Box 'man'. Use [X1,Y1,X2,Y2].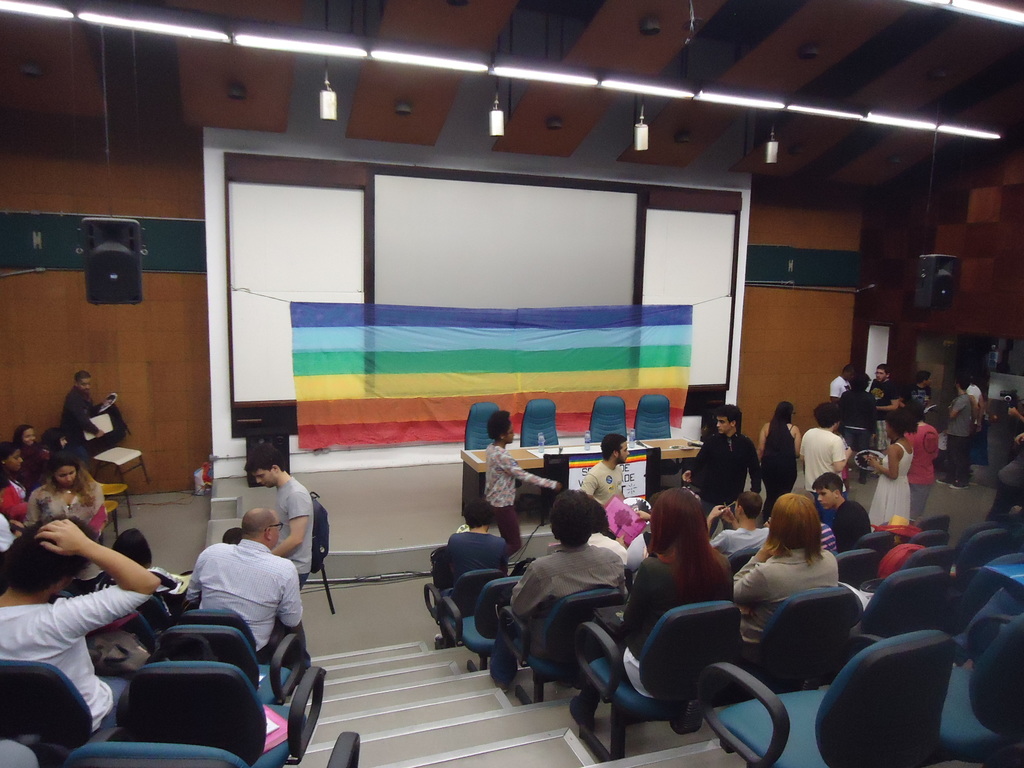
[829,362,857,401].
